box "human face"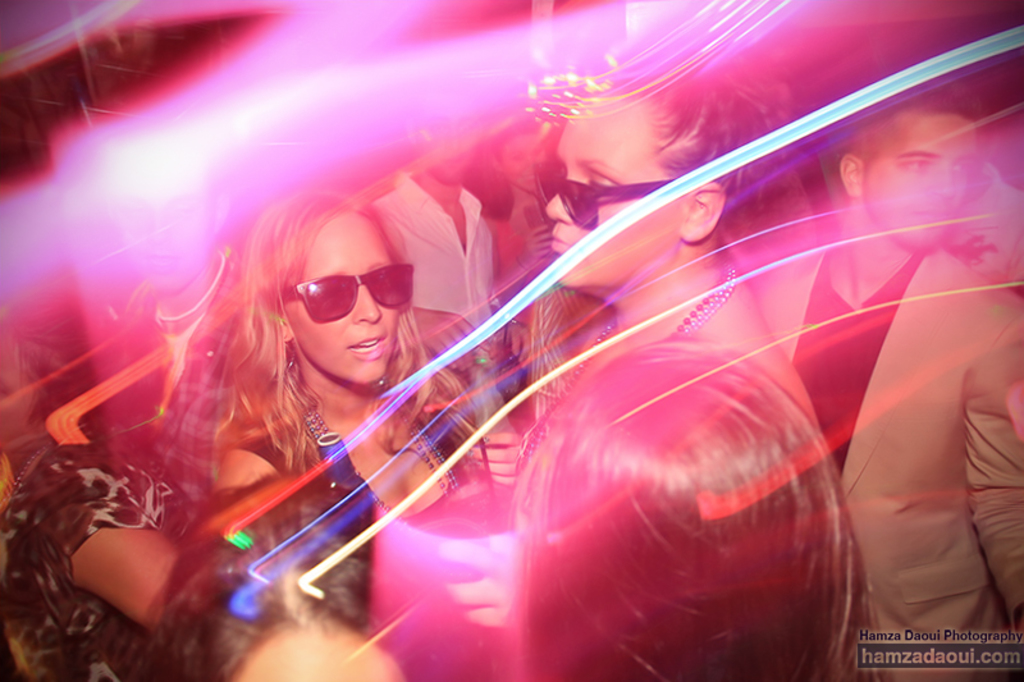
crop(861, 115, 977, 246)
